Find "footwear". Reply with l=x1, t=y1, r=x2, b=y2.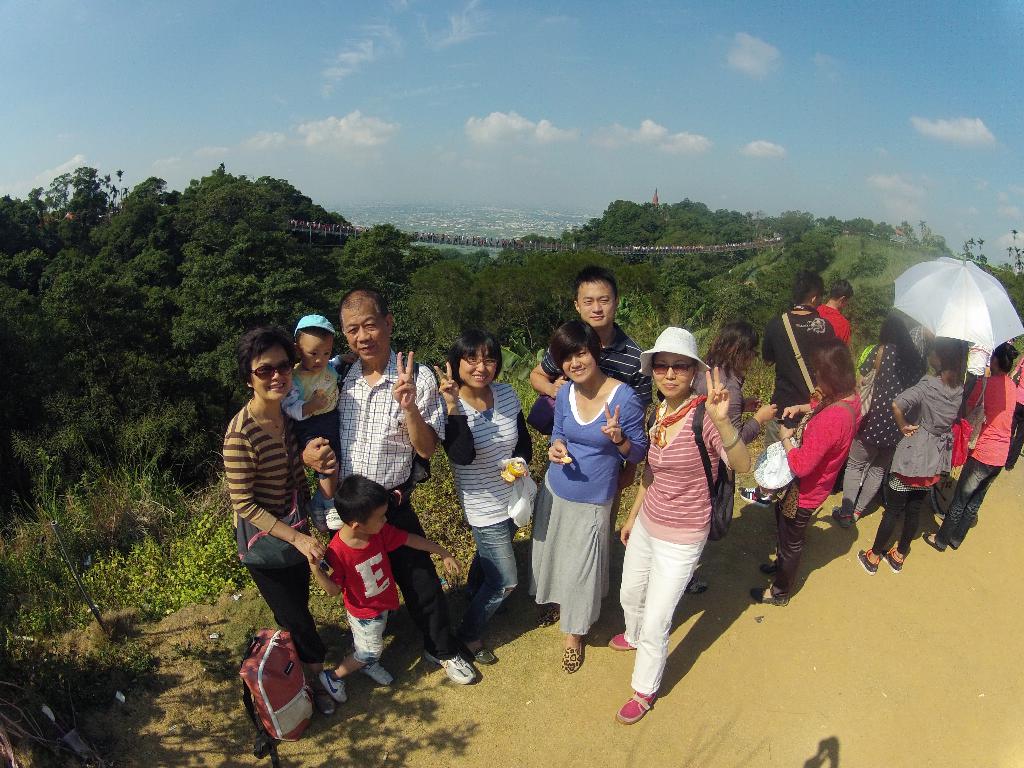
l=454, t=637, r=495, b=666.
